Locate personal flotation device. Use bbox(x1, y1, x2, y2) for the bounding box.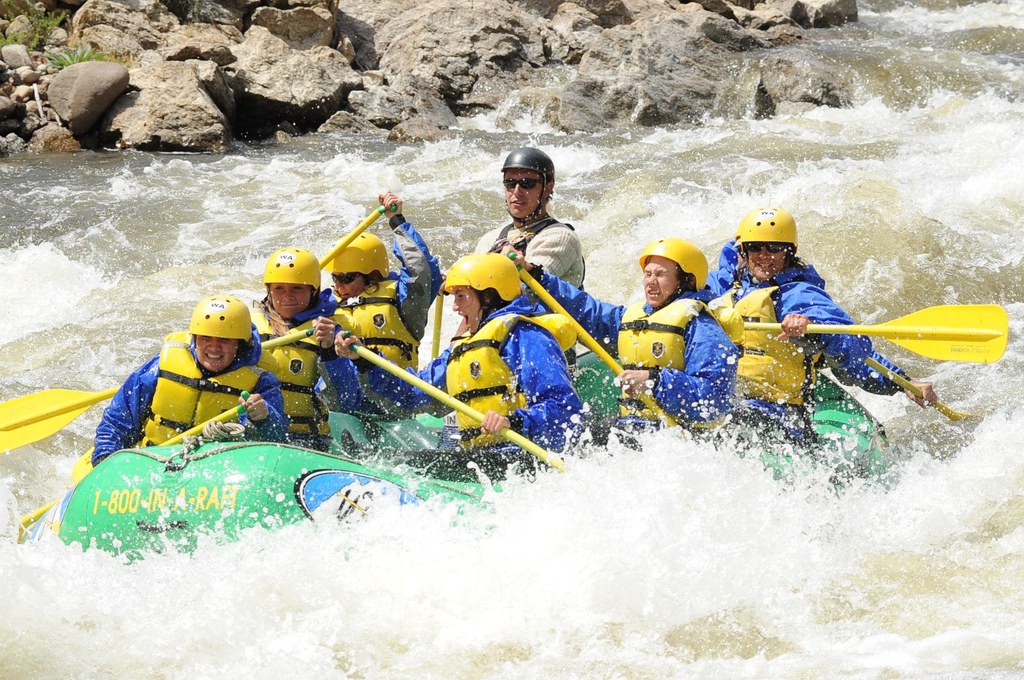
bbox(444, 314, 575, 455).
